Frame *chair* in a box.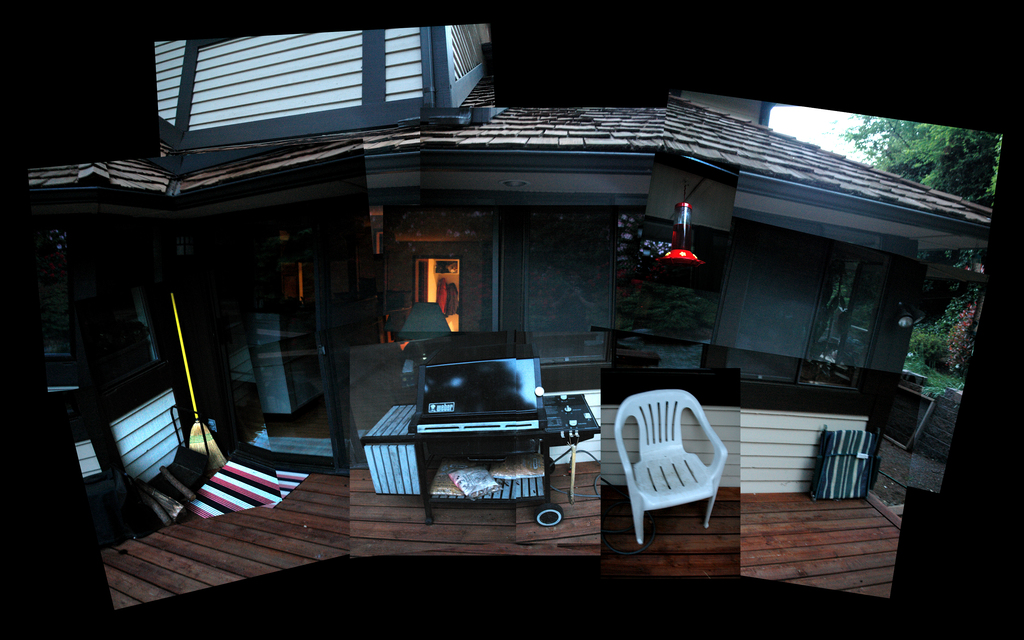
Rect(609, 391, 737, 554).
